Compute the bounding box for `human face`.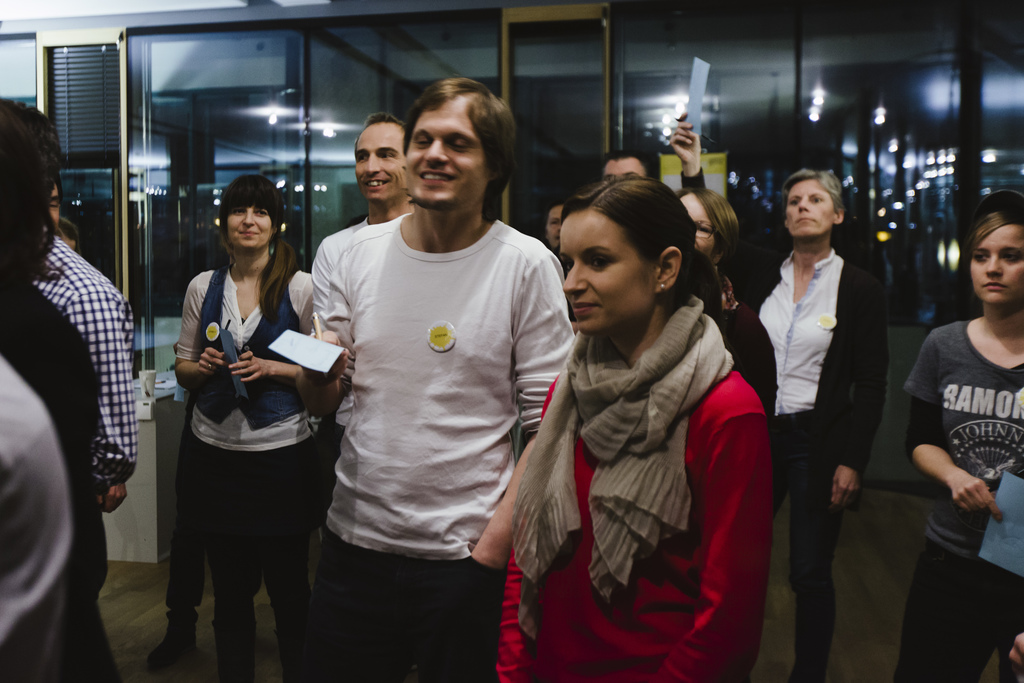
{"x1": 781, "y1": 180, "x2": 836, "y2": 236}.
